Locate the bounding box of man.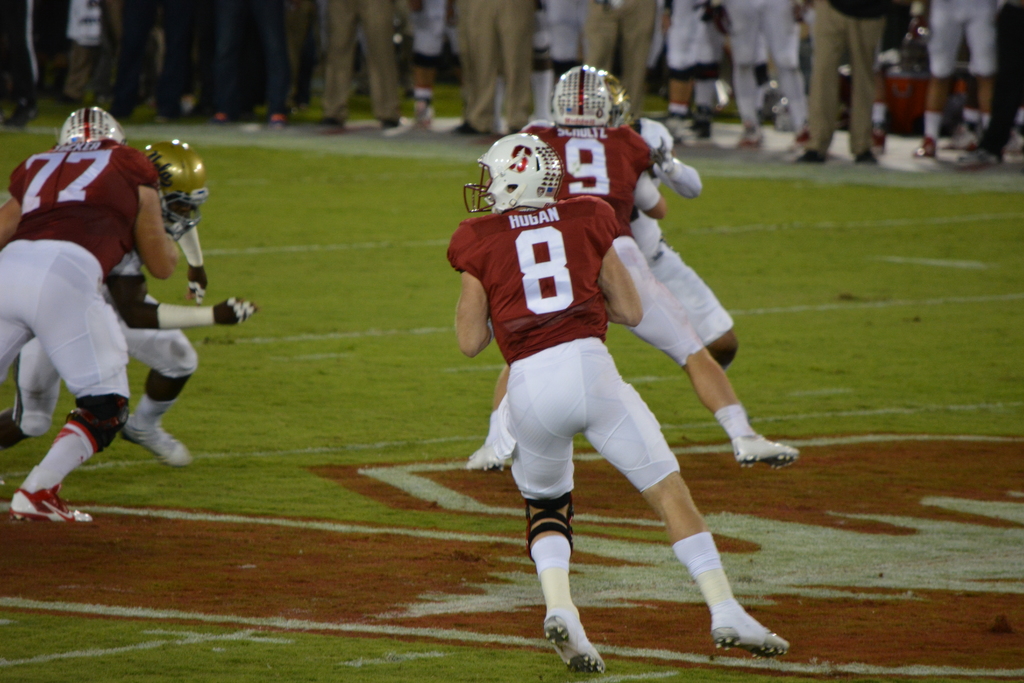
Bounding box: 0, 138, 262, 470.
